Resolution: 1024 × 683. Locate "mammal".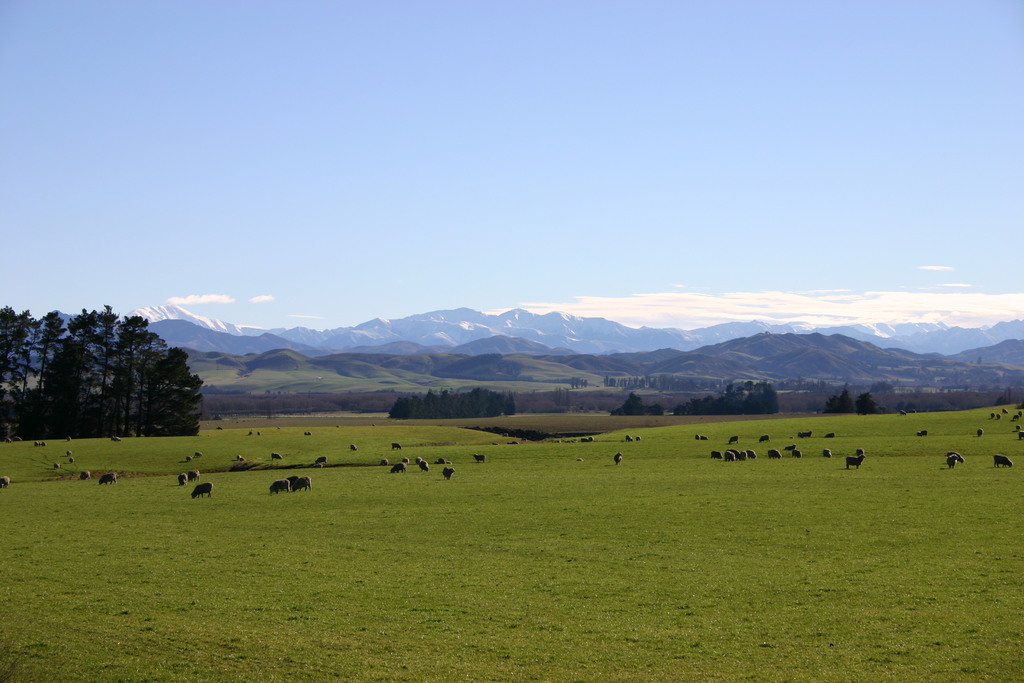
(left=723, top=452, right=736, bottom=461).
